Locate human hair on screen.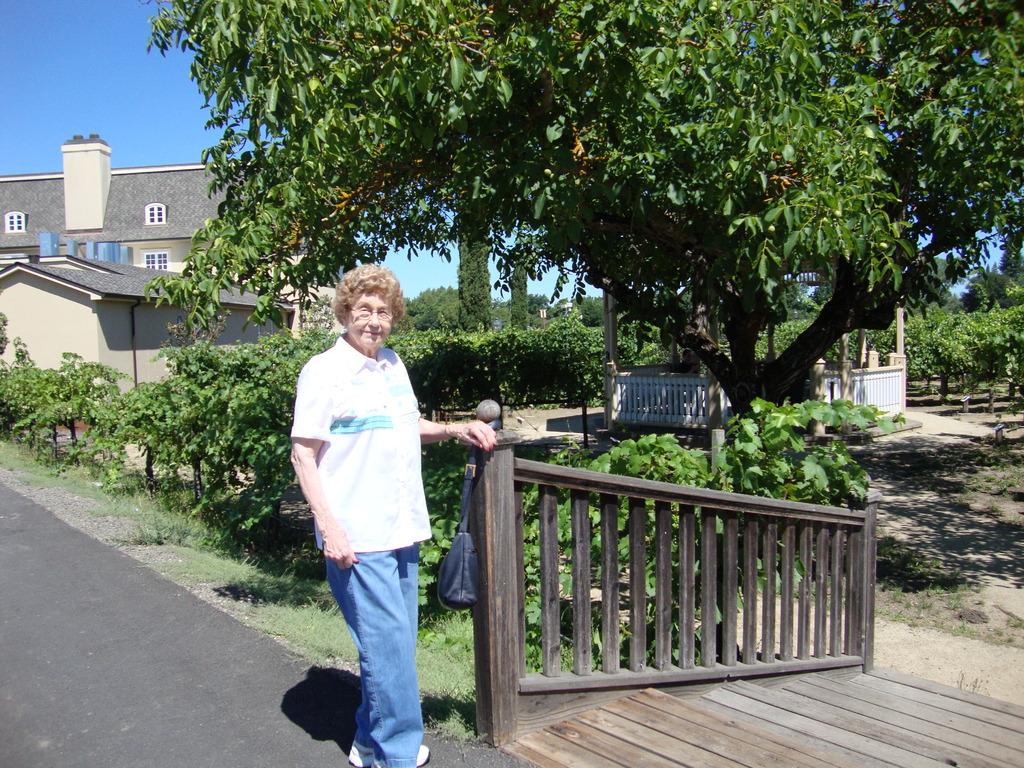
On screen at (x1=327, y1=258, x2=410, y2=335).
